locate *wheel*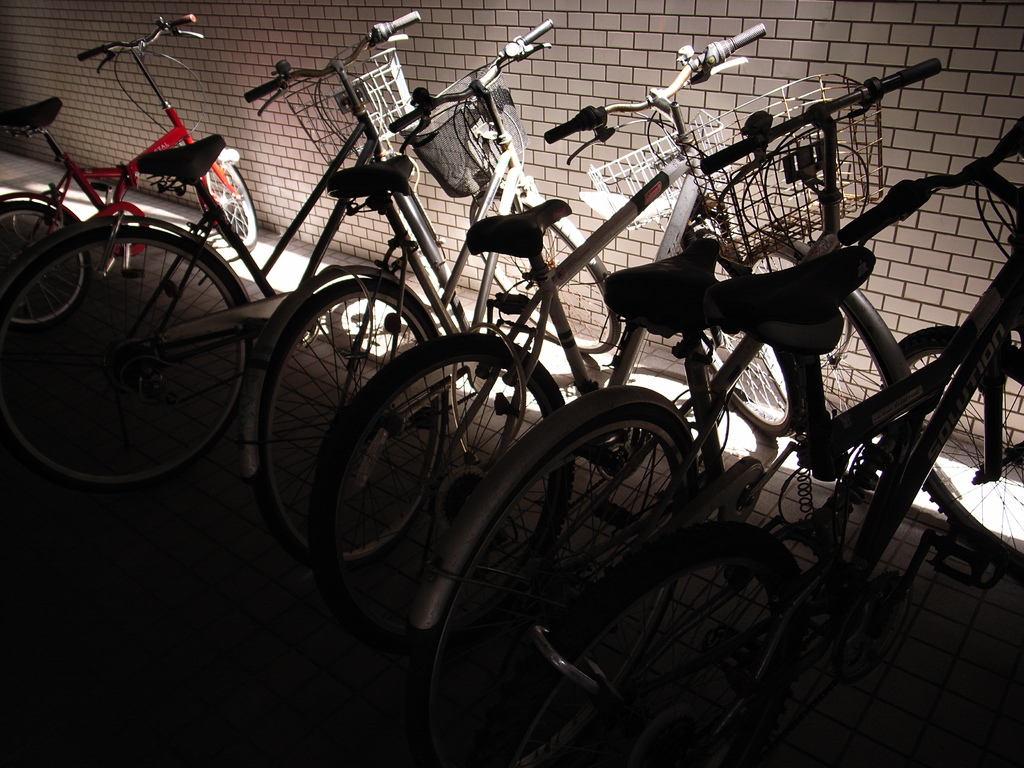
box=[207, 157, 257, 248]
